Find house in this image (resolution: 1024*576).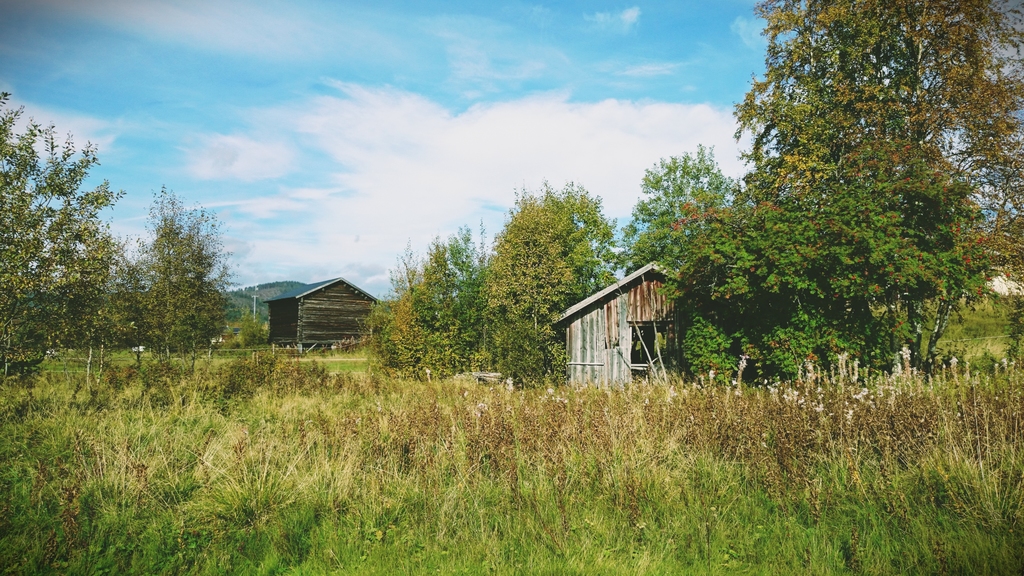
264, 275, 385, 348.
